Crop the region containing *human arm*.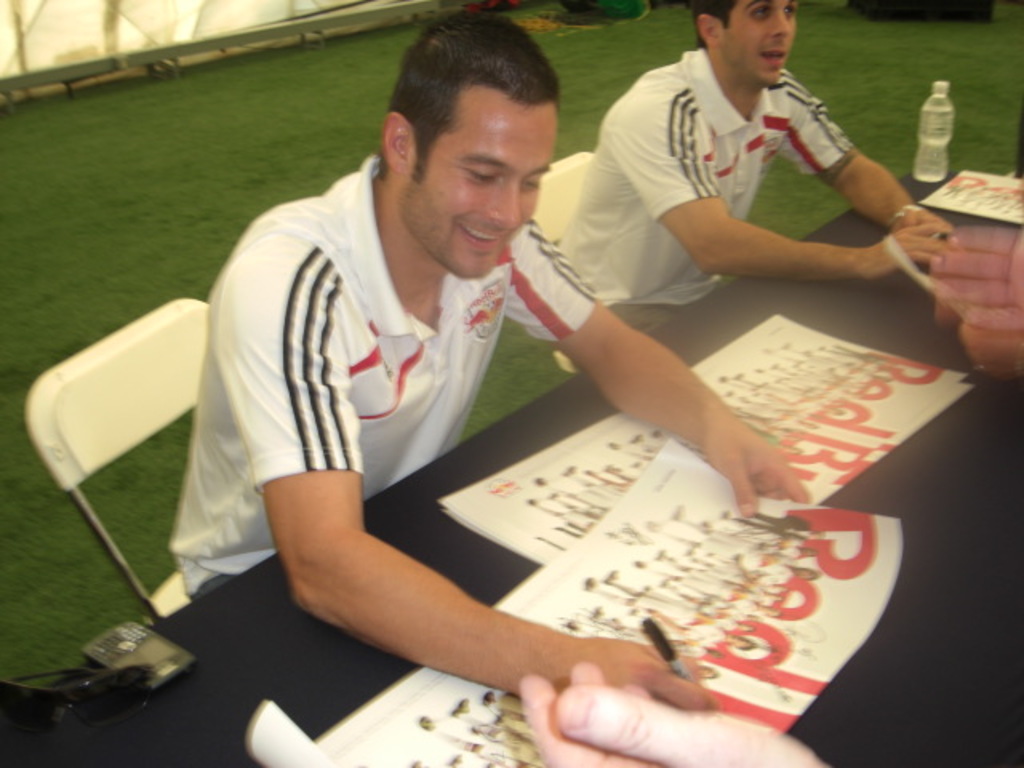
Crop region: [left=768, top=74, right=978, bottom=261].
